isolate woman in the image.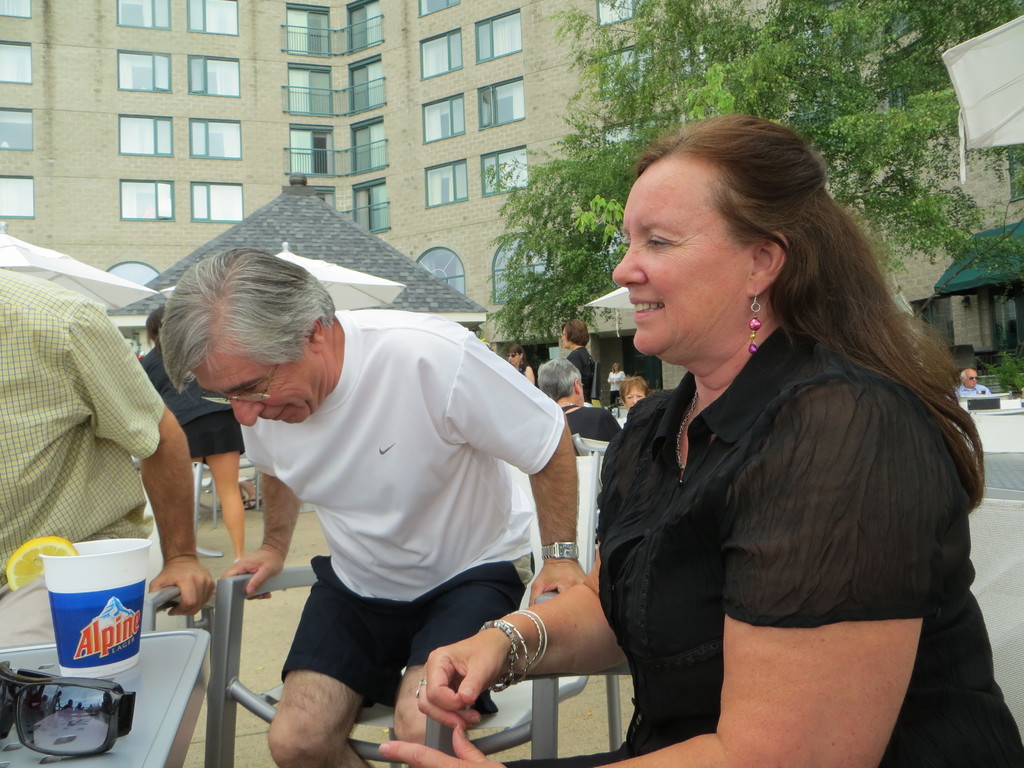
Isolated region: 617/373/655/433.
